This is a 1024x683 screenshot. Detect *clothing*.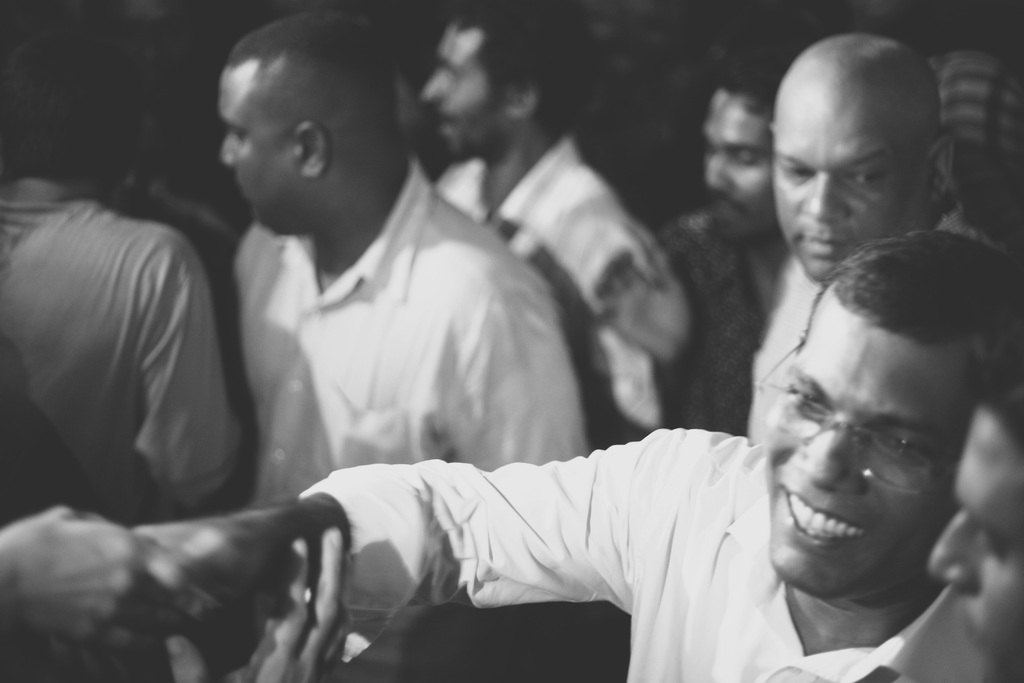
detection(738, 197, 1023, 441).
